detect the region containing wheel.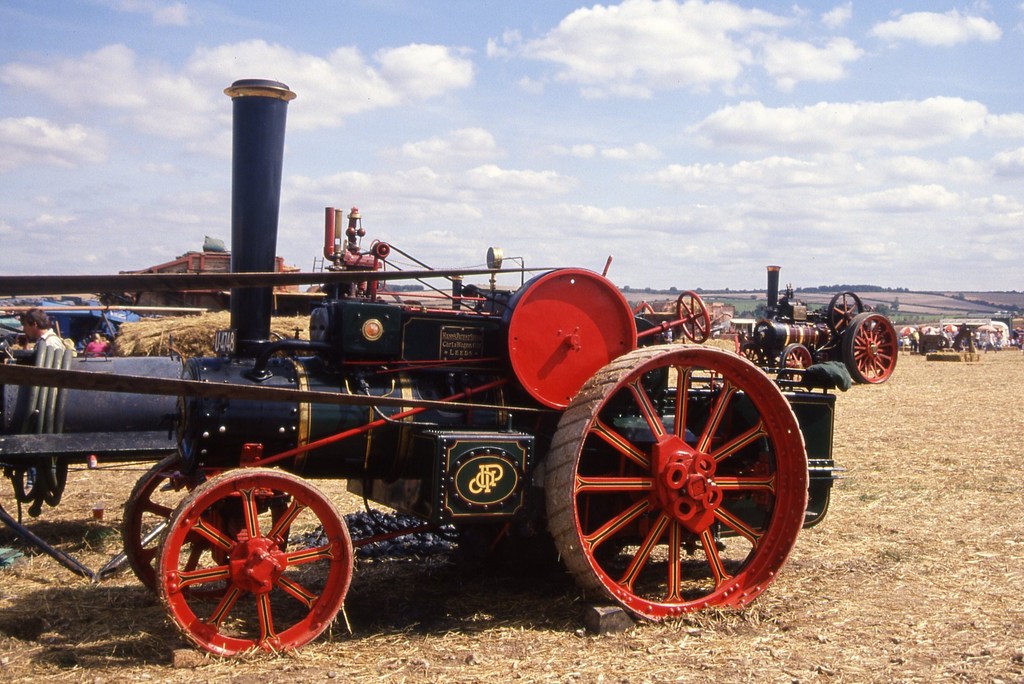
157,464,351,663.
